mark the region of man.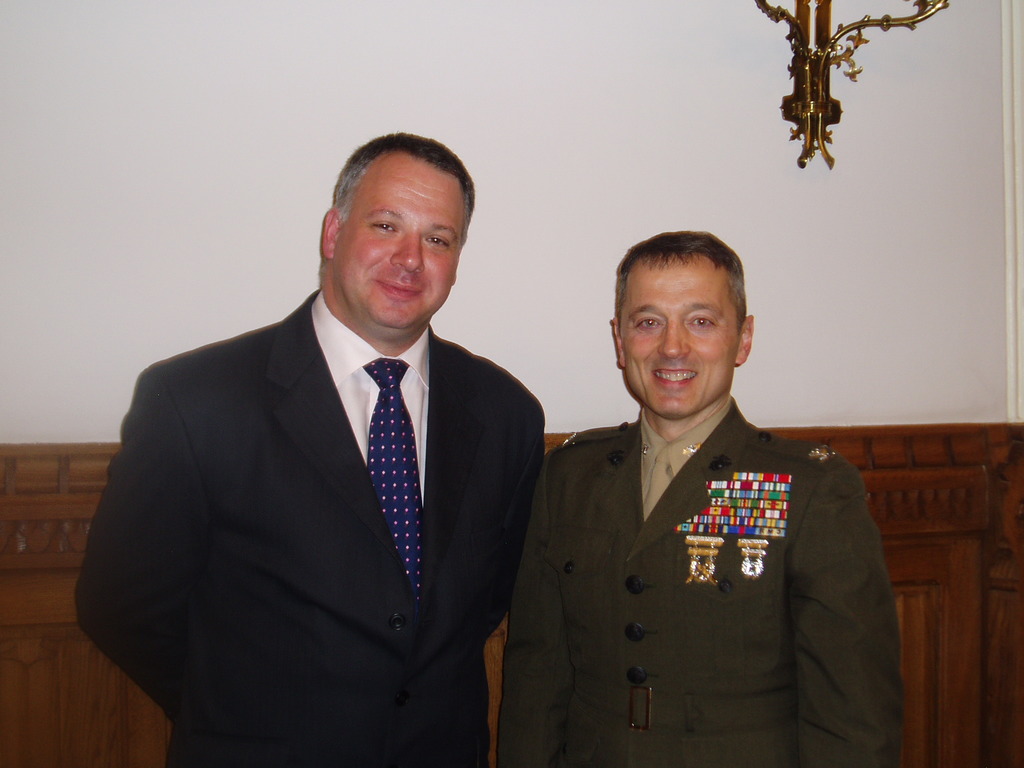
Region: box=[76, 129, 540, 767].
